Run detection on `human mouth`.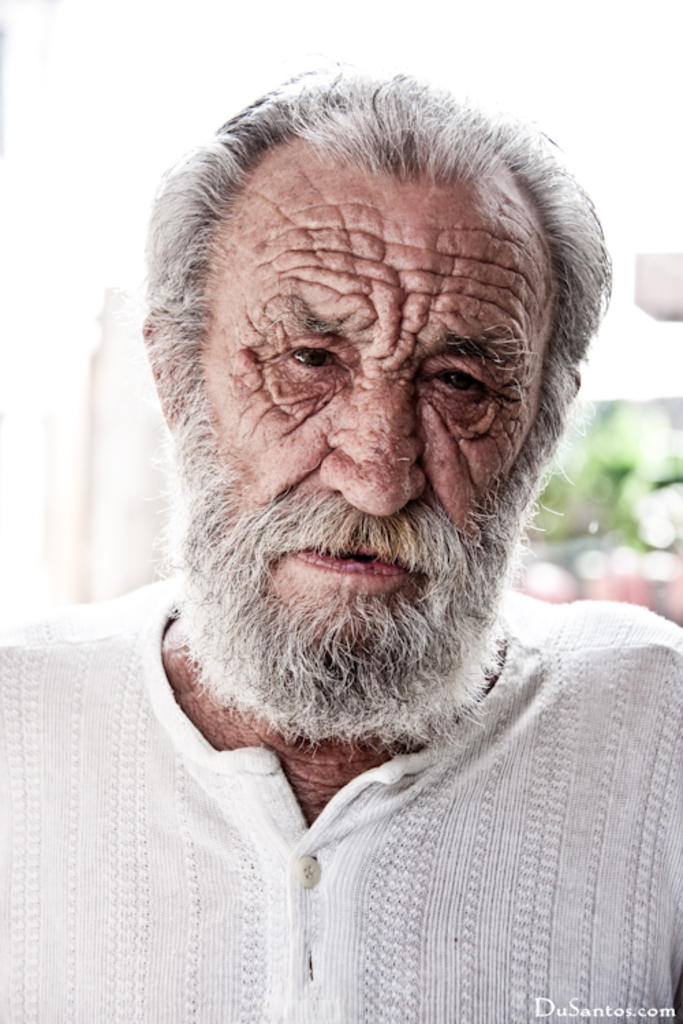
Result: left=261, top=528, right=430, bottom=598.
